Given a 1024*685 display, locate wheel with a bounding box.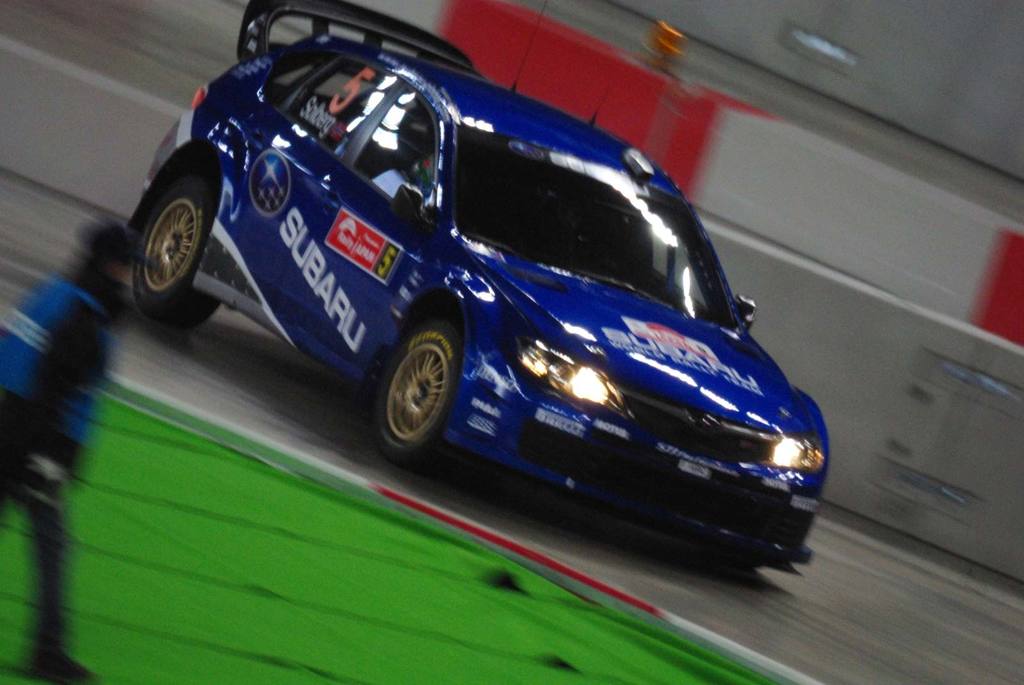
Located: box=[365, 317, 465, 473].
